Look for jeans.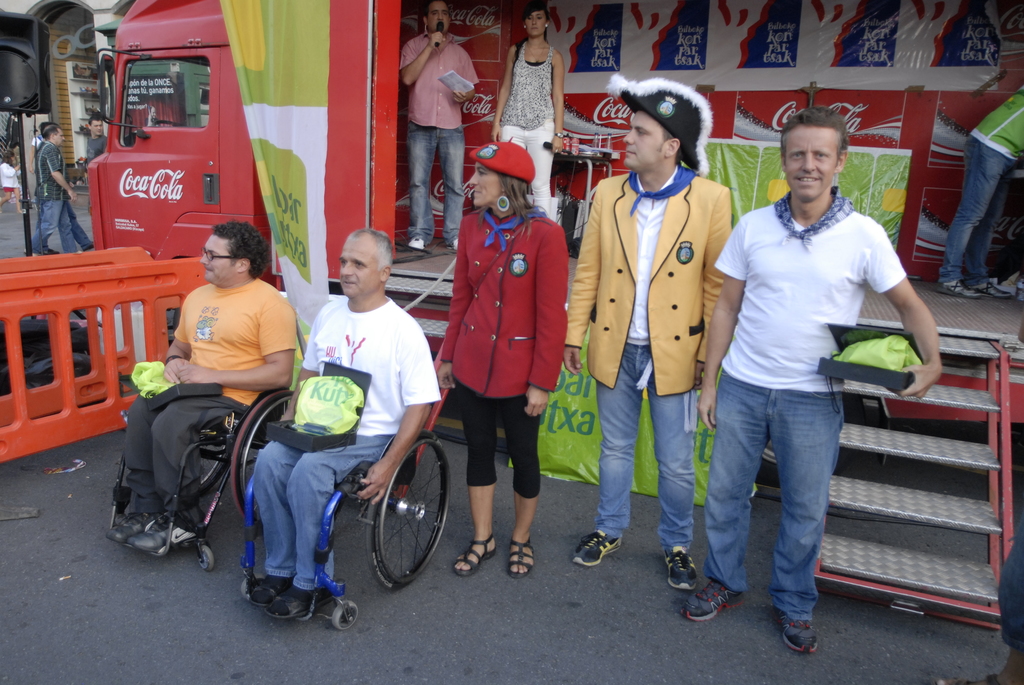
Found: 397:118:467:244.
